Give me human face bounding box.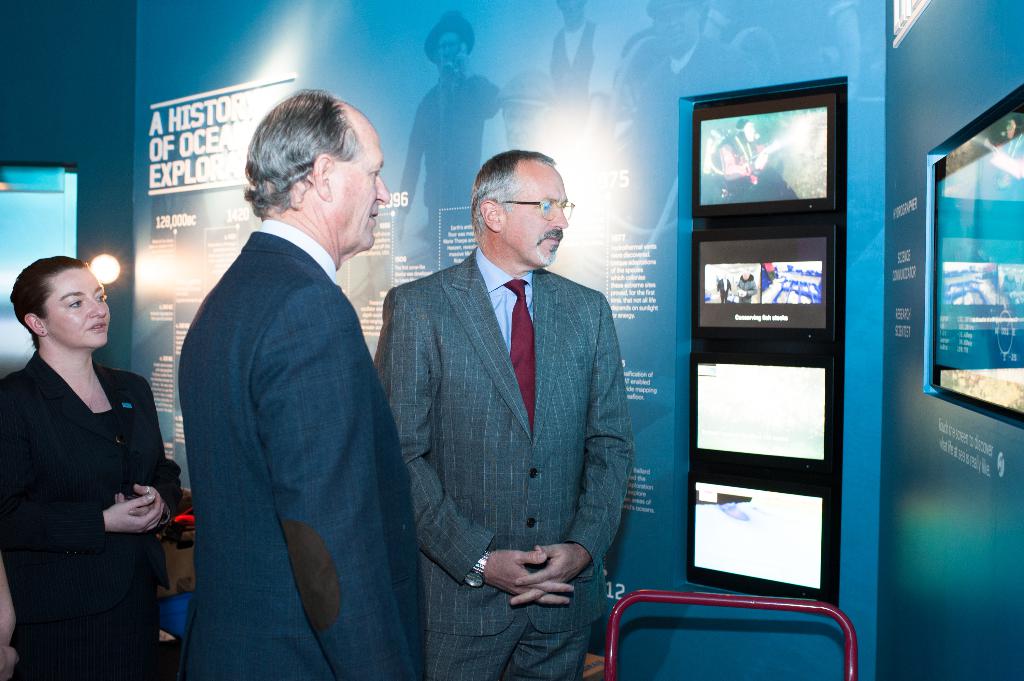
bbox(335, 115, 392, 252).
